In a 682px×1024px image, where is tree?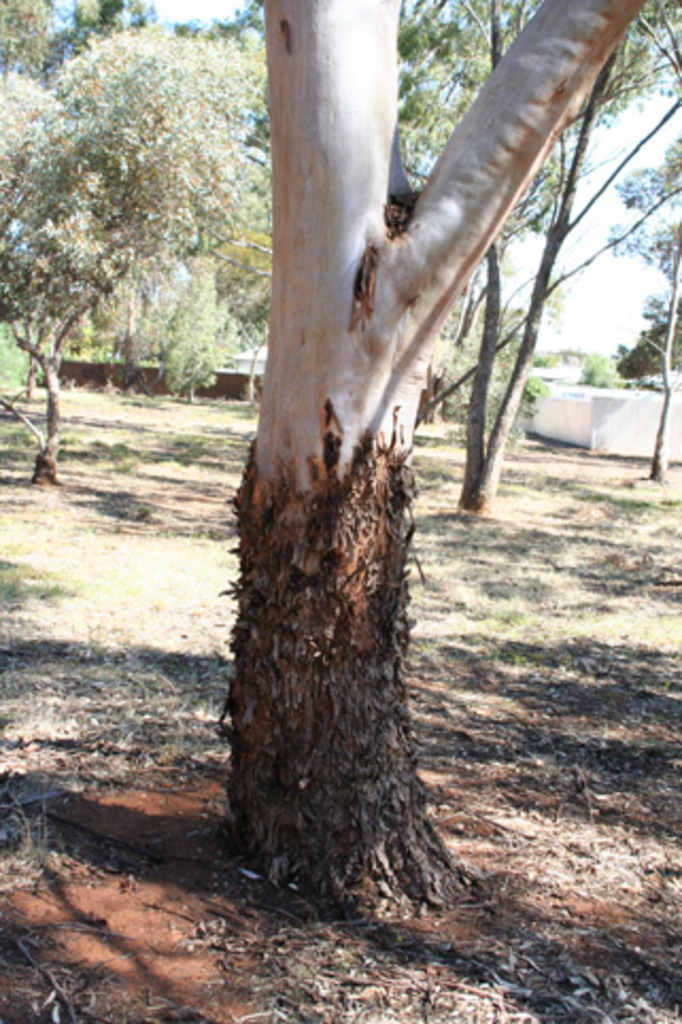
[left=130, top=0, right=608, bottom=867].
